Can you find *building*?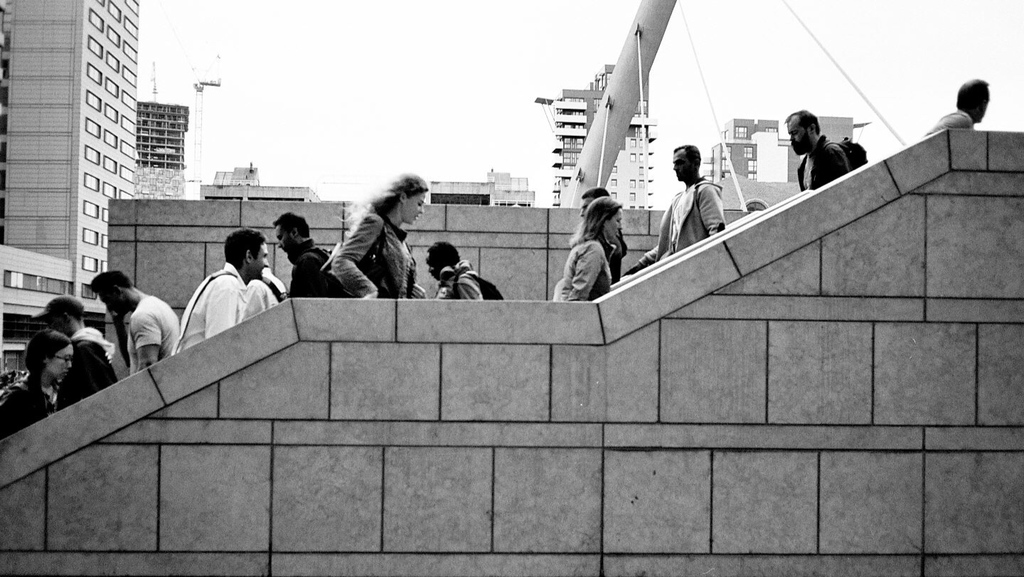
Yes, bounding box: detection(533, 67, 651, 206).
